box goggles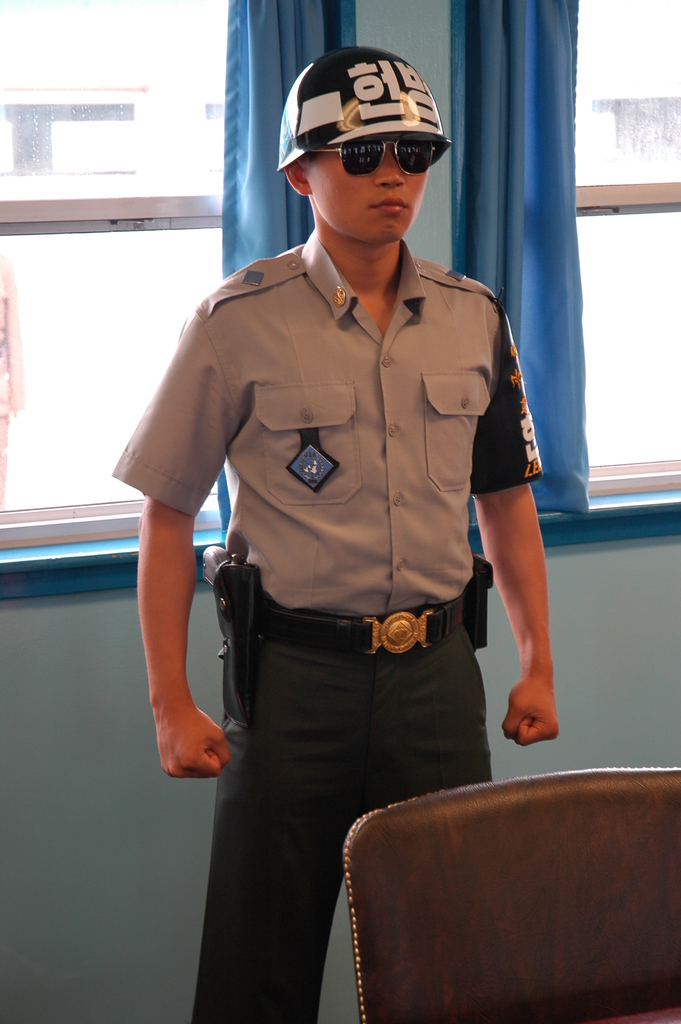
l=304, t=140, r=453, b=180
